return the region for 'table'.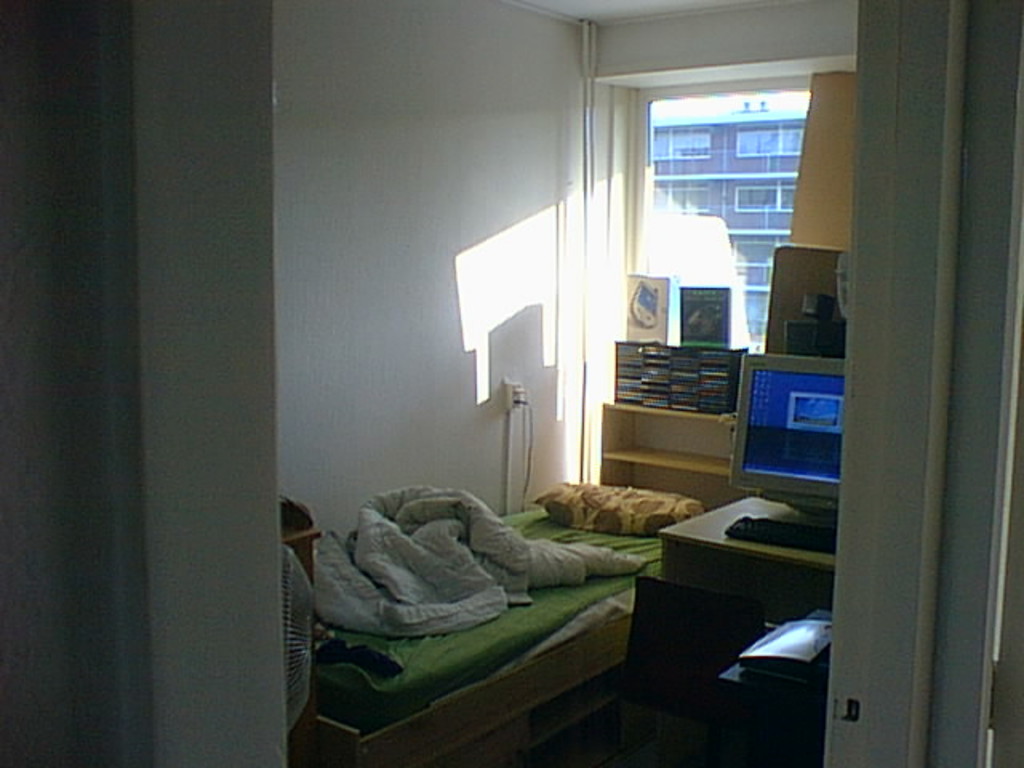
x1=597 y1=406 x2=738 y2=488.
